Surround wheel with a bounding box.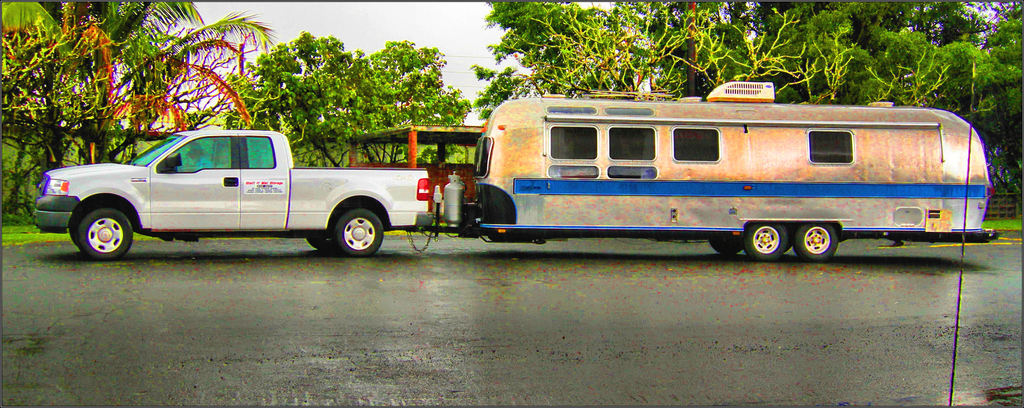
746, 219, 787, 264.
